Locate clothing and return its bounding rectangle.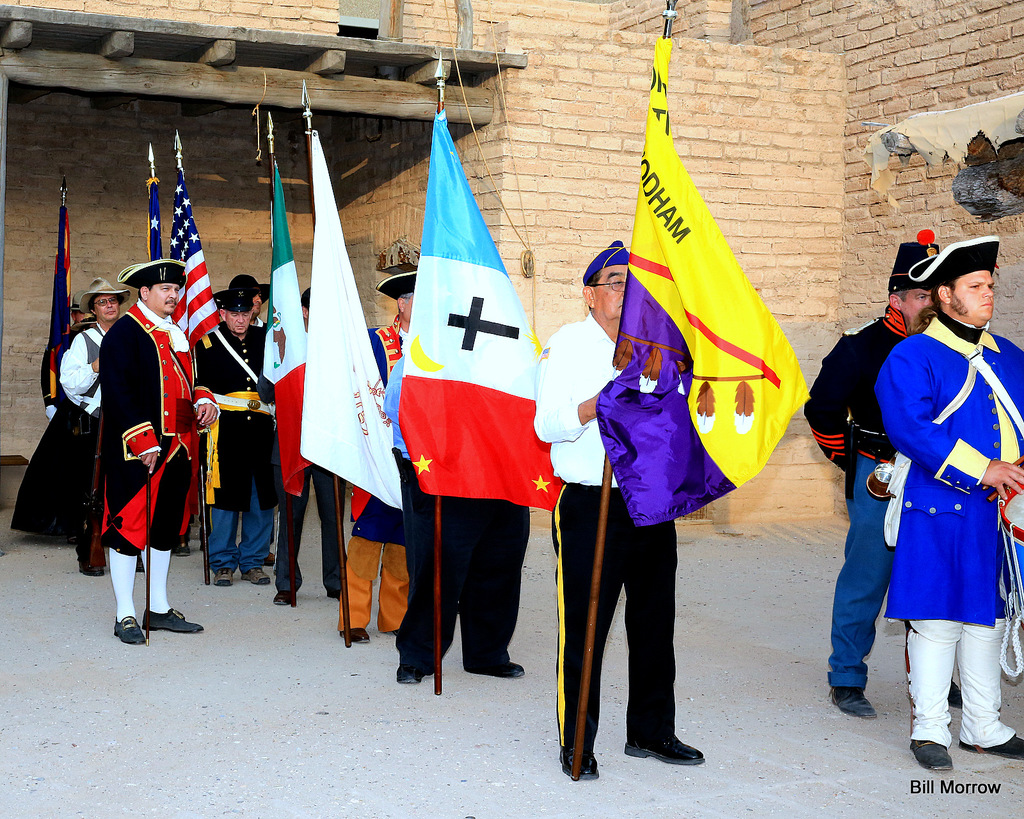
bbox=[191, 322, 281, 571].
